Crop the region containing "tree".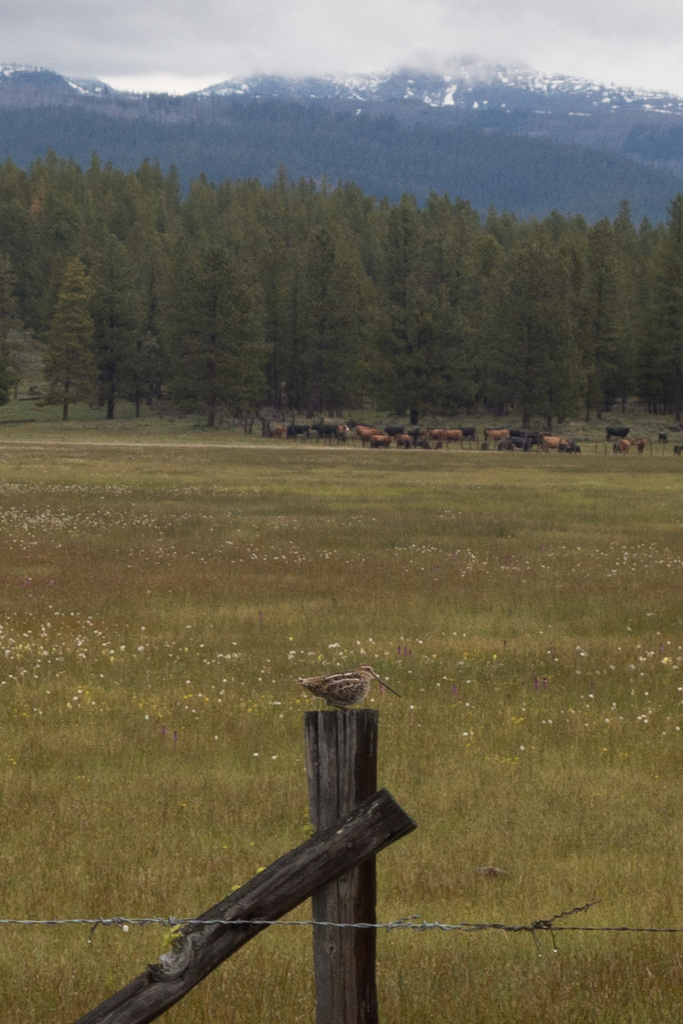
Crop region: [89, 237, 133, 413].
